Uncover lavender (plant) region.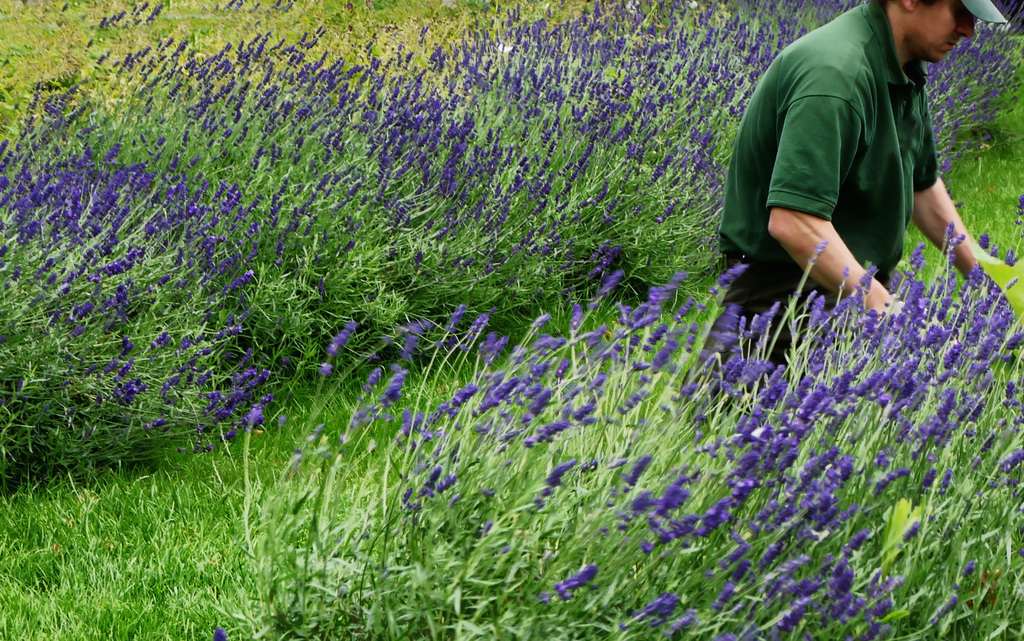
Uncovered: crop(470, 378, 522, 430).
